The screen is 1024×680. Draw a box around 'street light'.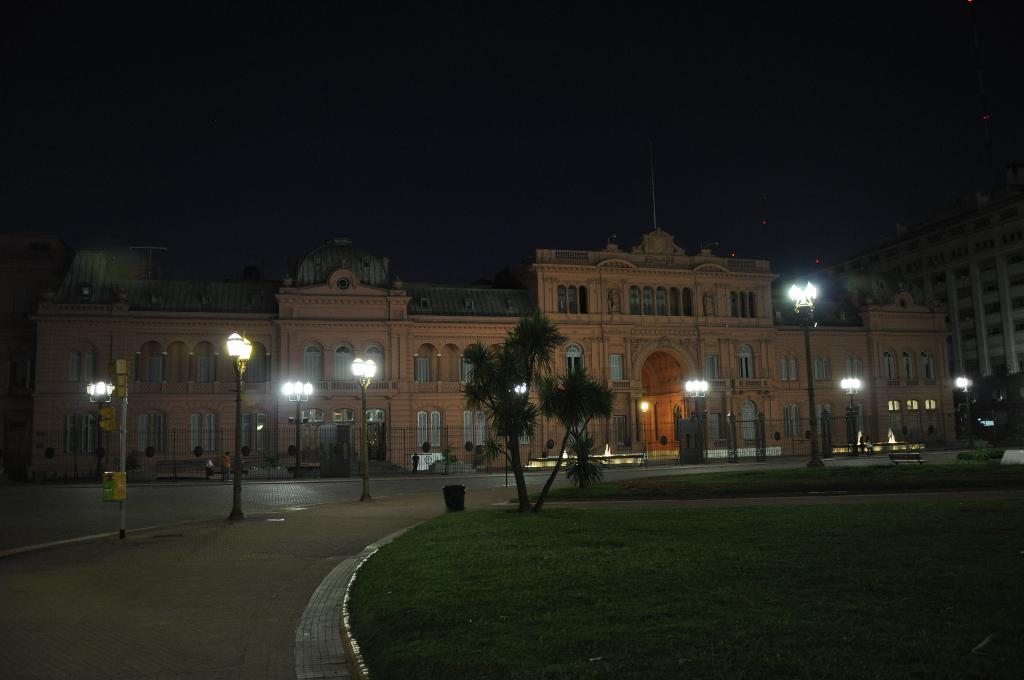
842/372/863/453.
